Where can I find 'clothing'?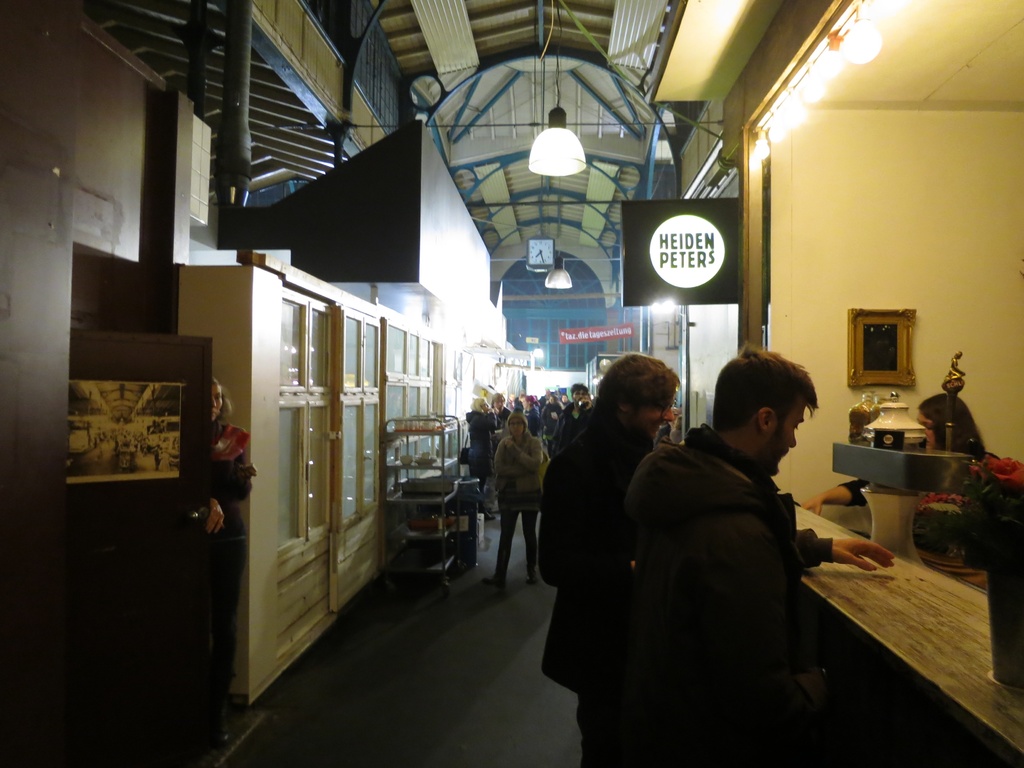
You can find it at locate(203, 421, 259, 695).
